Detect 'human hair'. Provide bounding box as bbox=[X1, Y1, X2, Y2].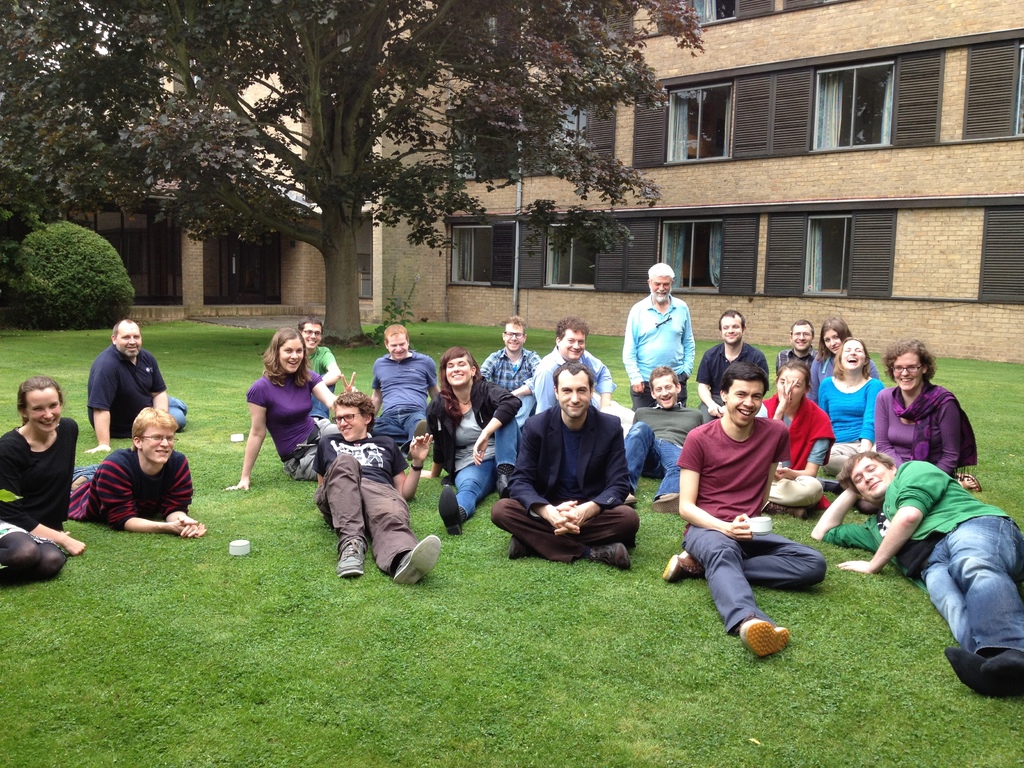
bbox=[112, 316, 134, 333].
